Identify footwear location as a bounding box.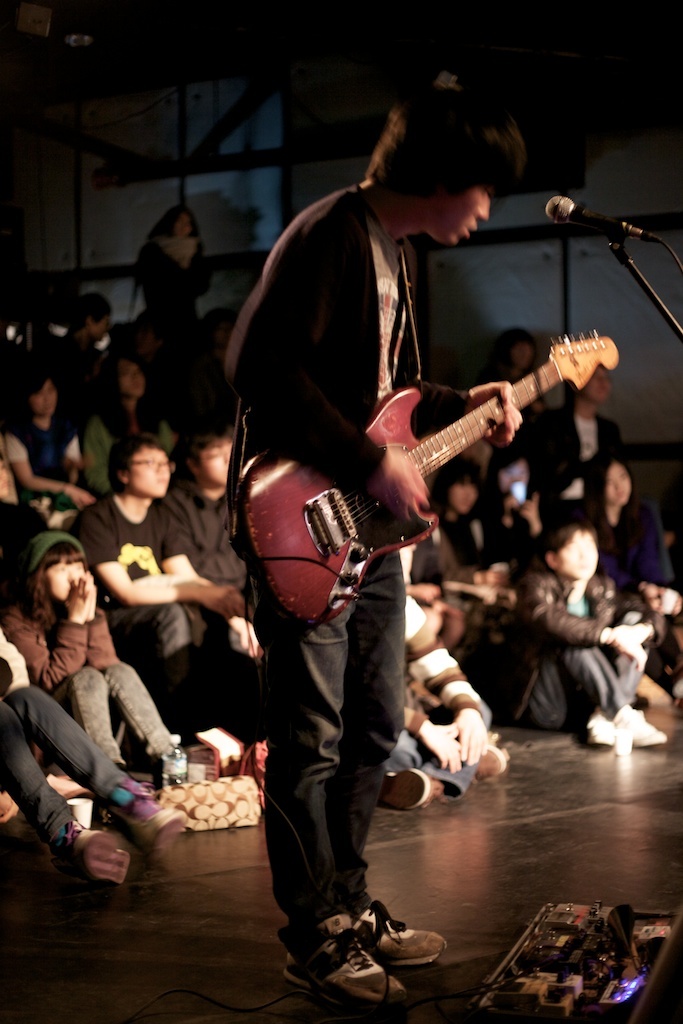
crop(375, 767, 432, 811).
